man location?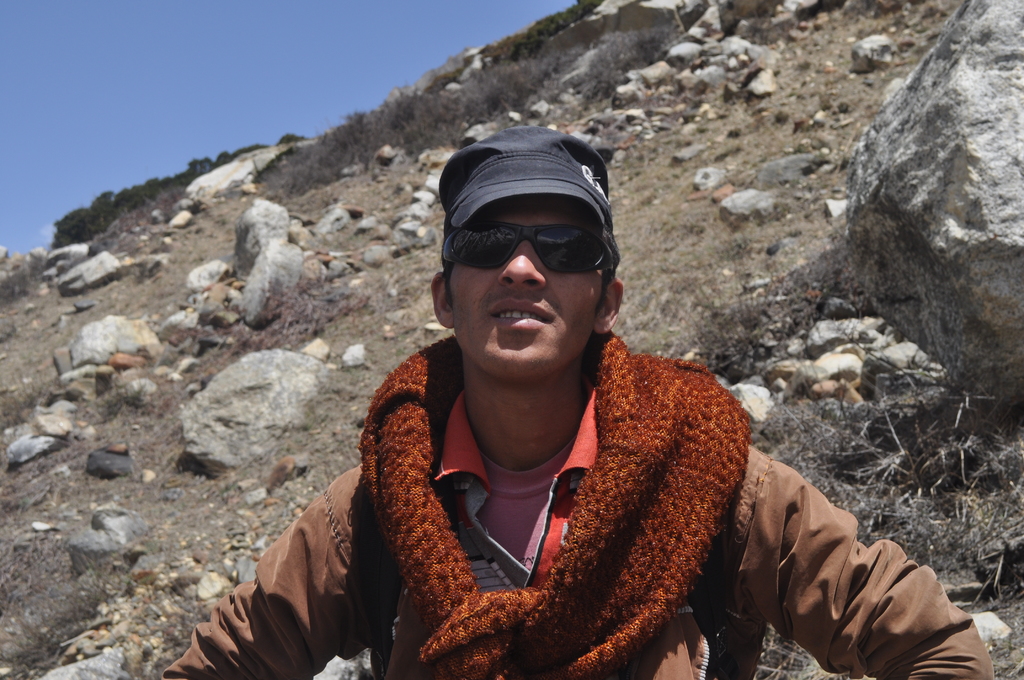
[211,118,912,679]
